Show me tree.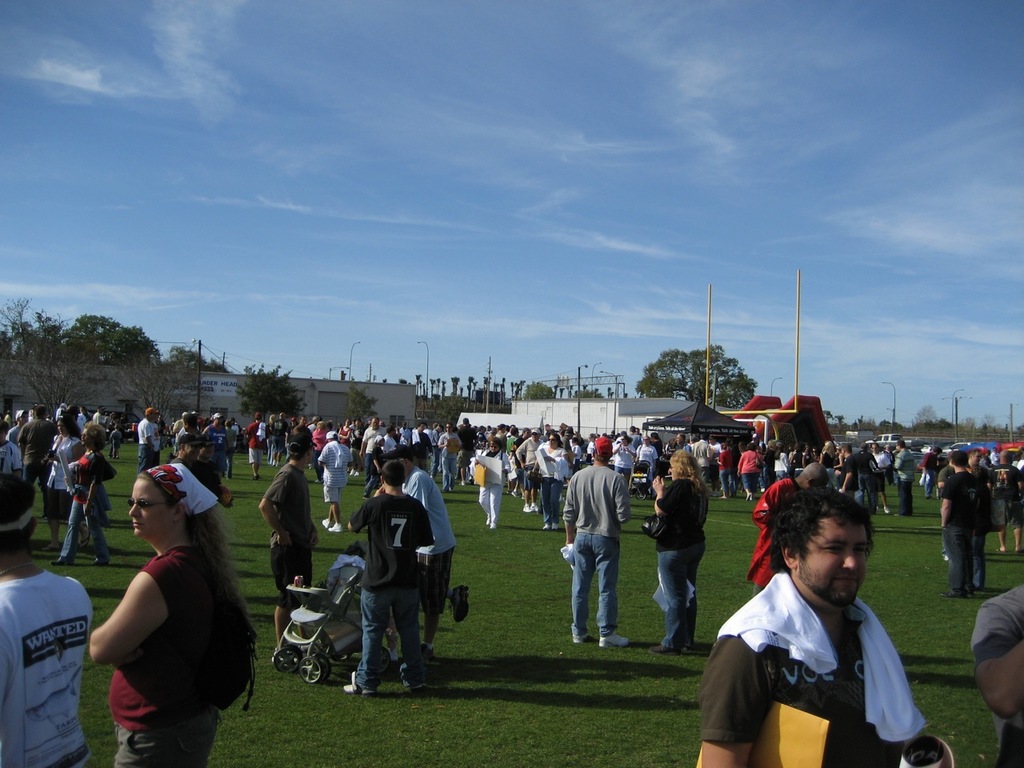
tree is here: bbox=[227, 362, 310, 426].
